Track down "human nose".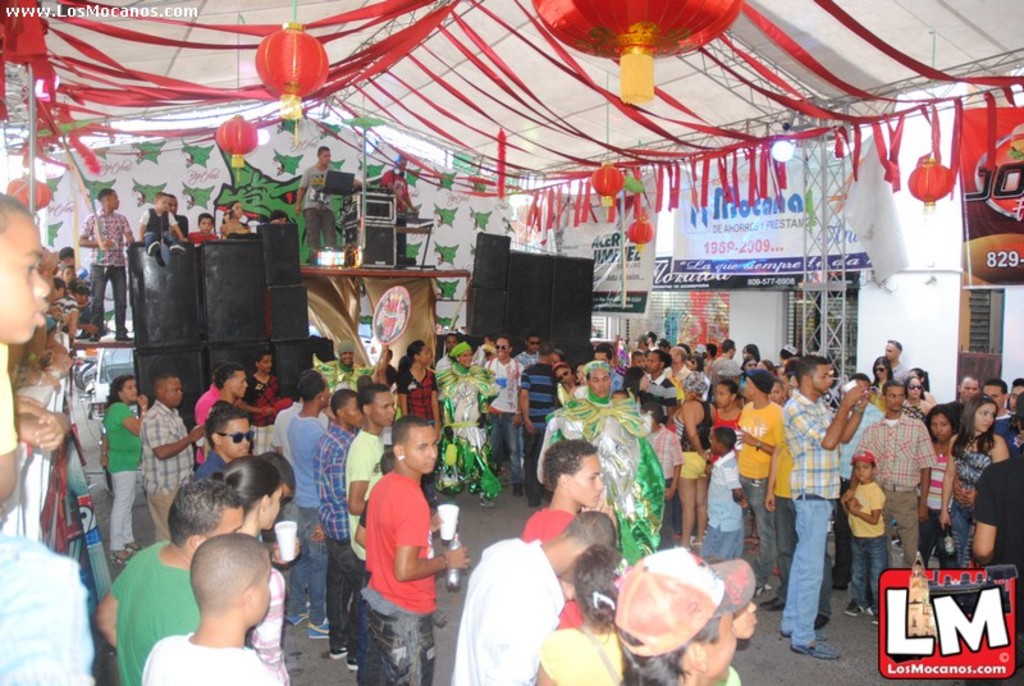
Tracked to bbox(856, 467, 863, 476).
